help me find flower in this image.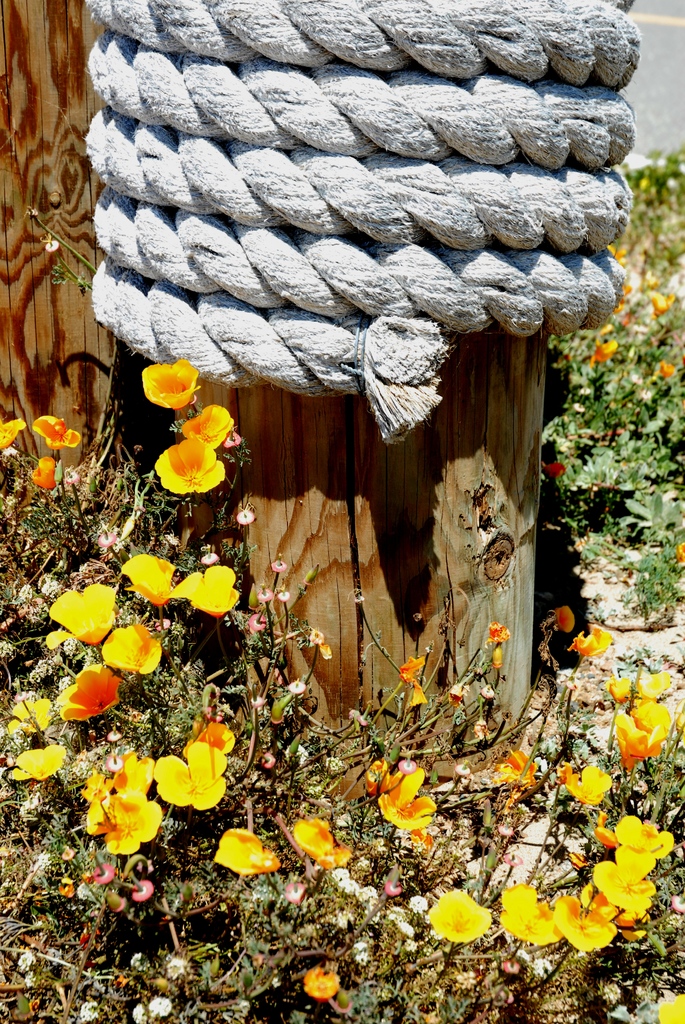
Found it: 80,999,99,1023.
